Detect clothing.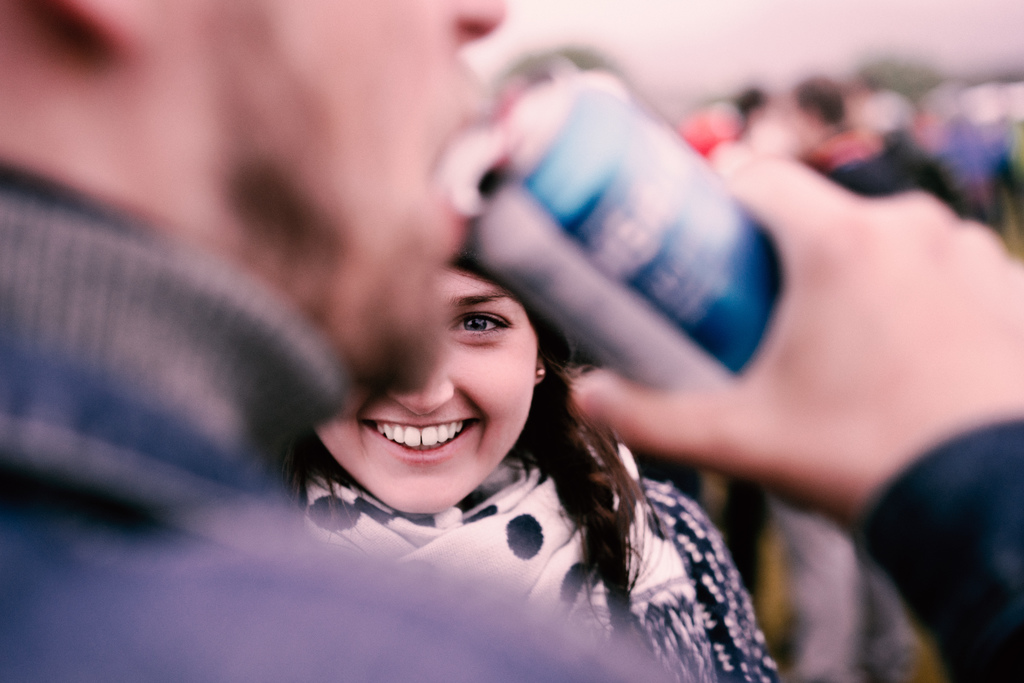
Detected at (803, 111, 895, 192).
